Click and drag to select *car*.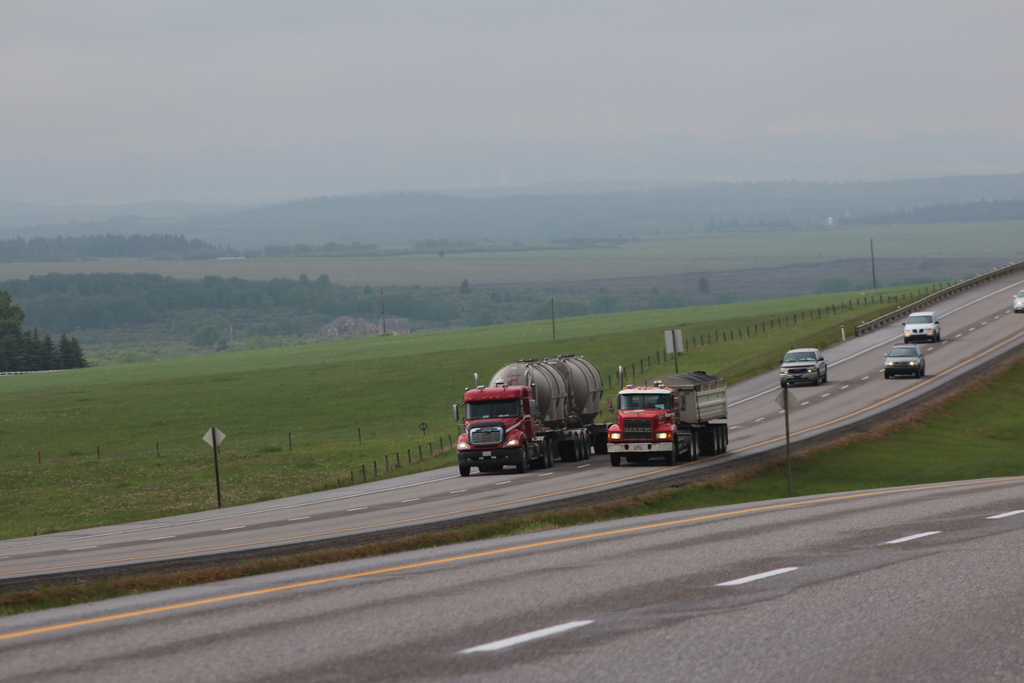
Selection: bbox(1013, 290, 1023, 313).
